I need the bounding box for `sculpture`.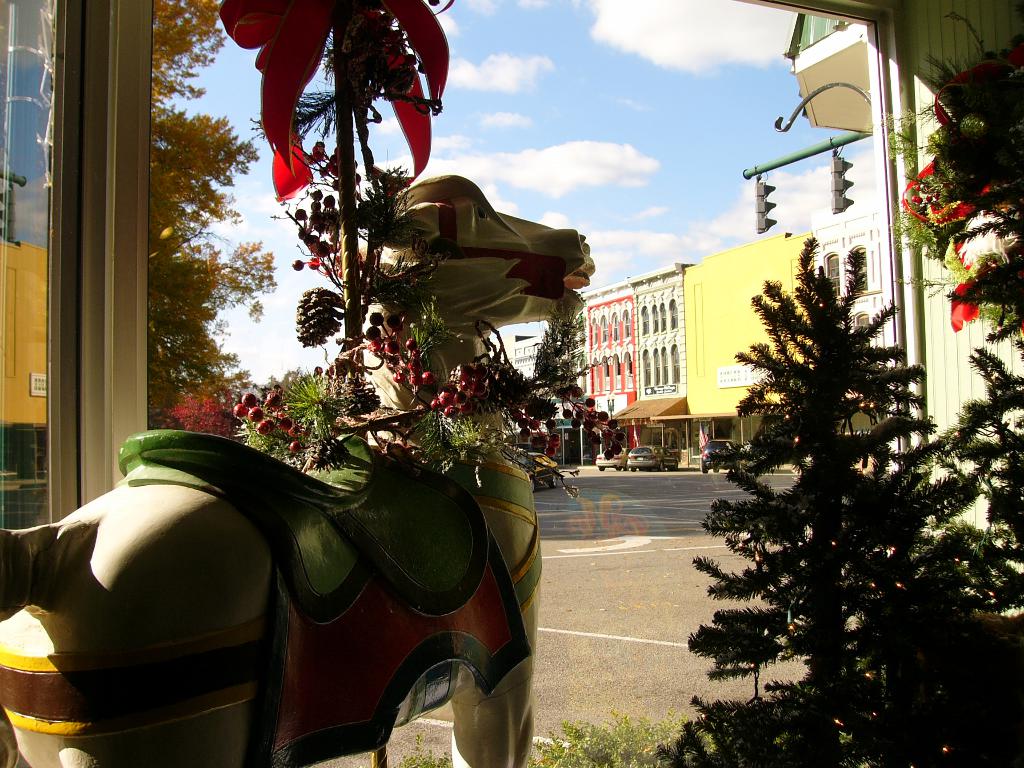
Here it is: 0,172,596,767.
